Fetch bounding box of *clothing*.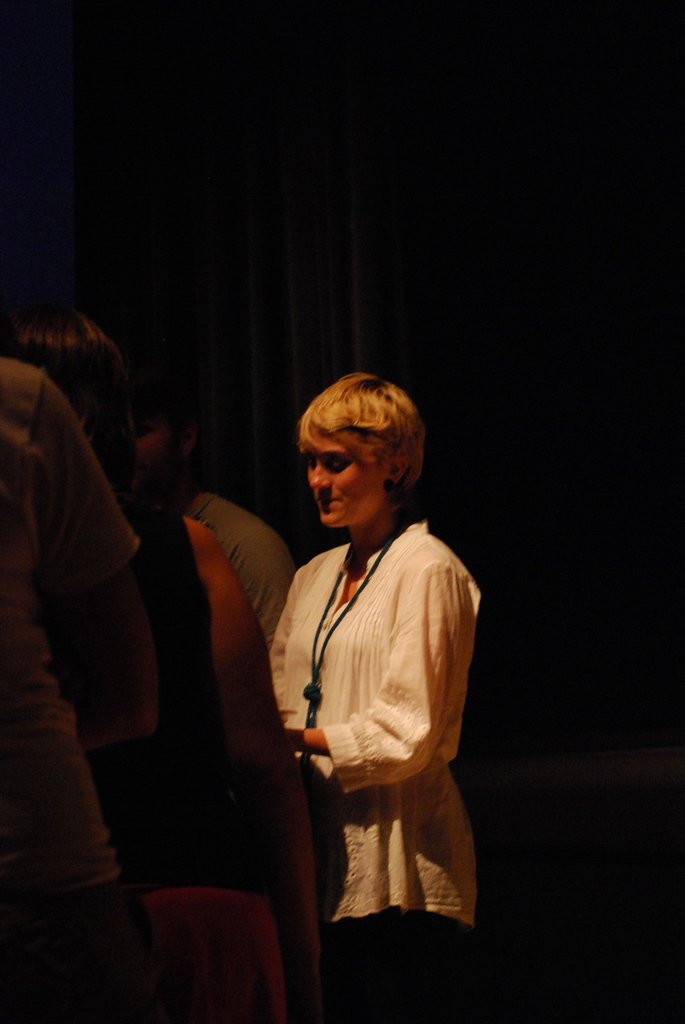
Bbox: detection(278, 515, 484, 1023).
